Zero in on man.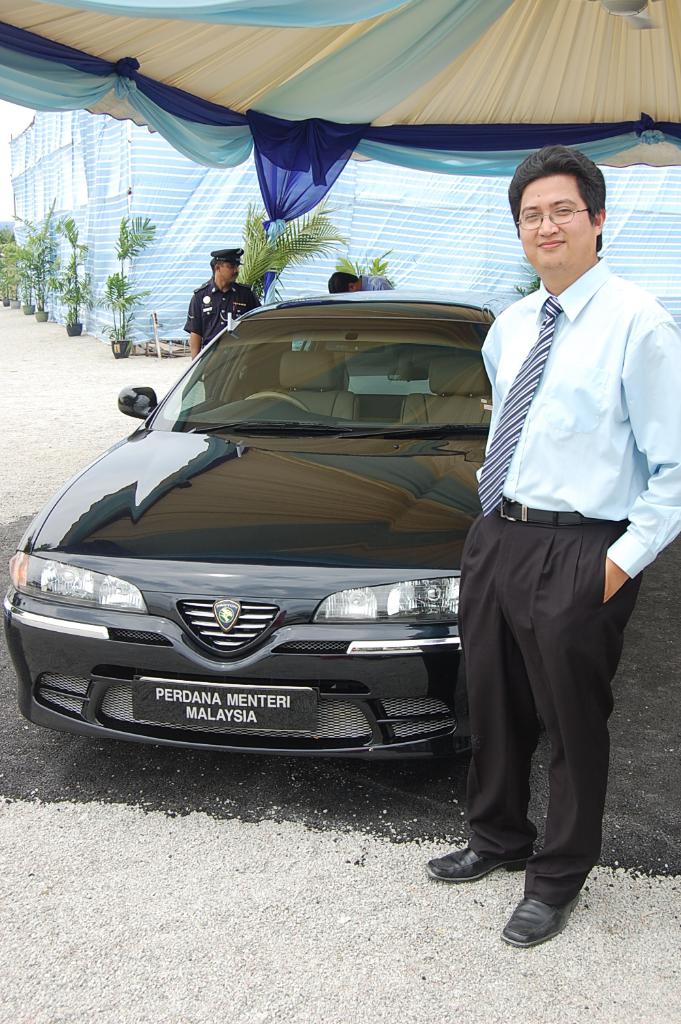
Zeroed in: <region>328, 268, 392, 298</region>.
